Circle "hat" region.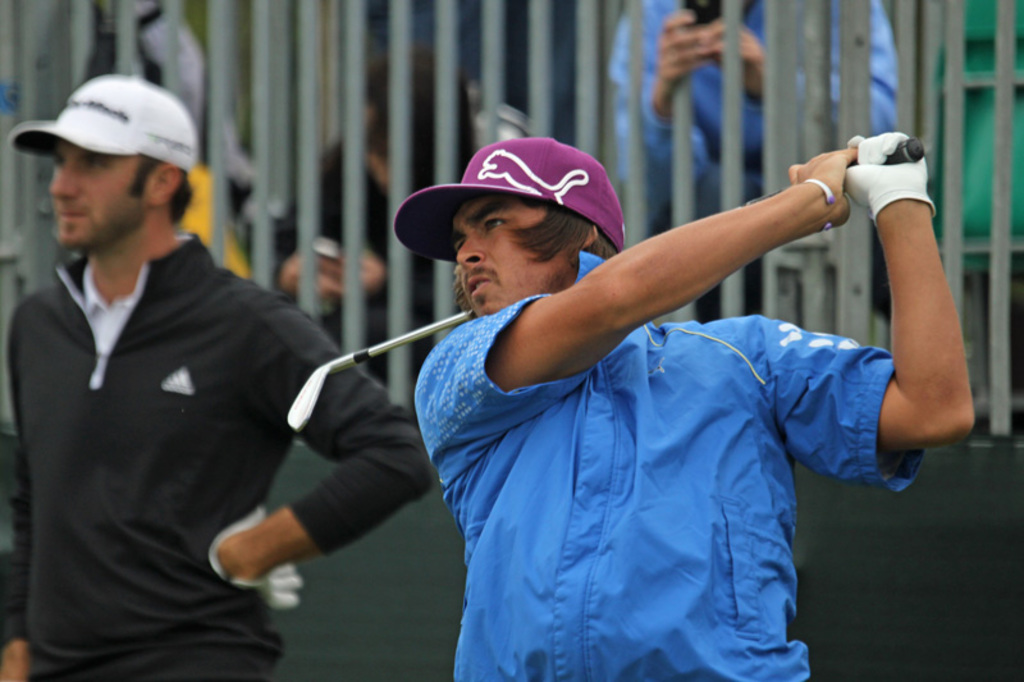
Region: bbox(8, 70, 196, 174).
